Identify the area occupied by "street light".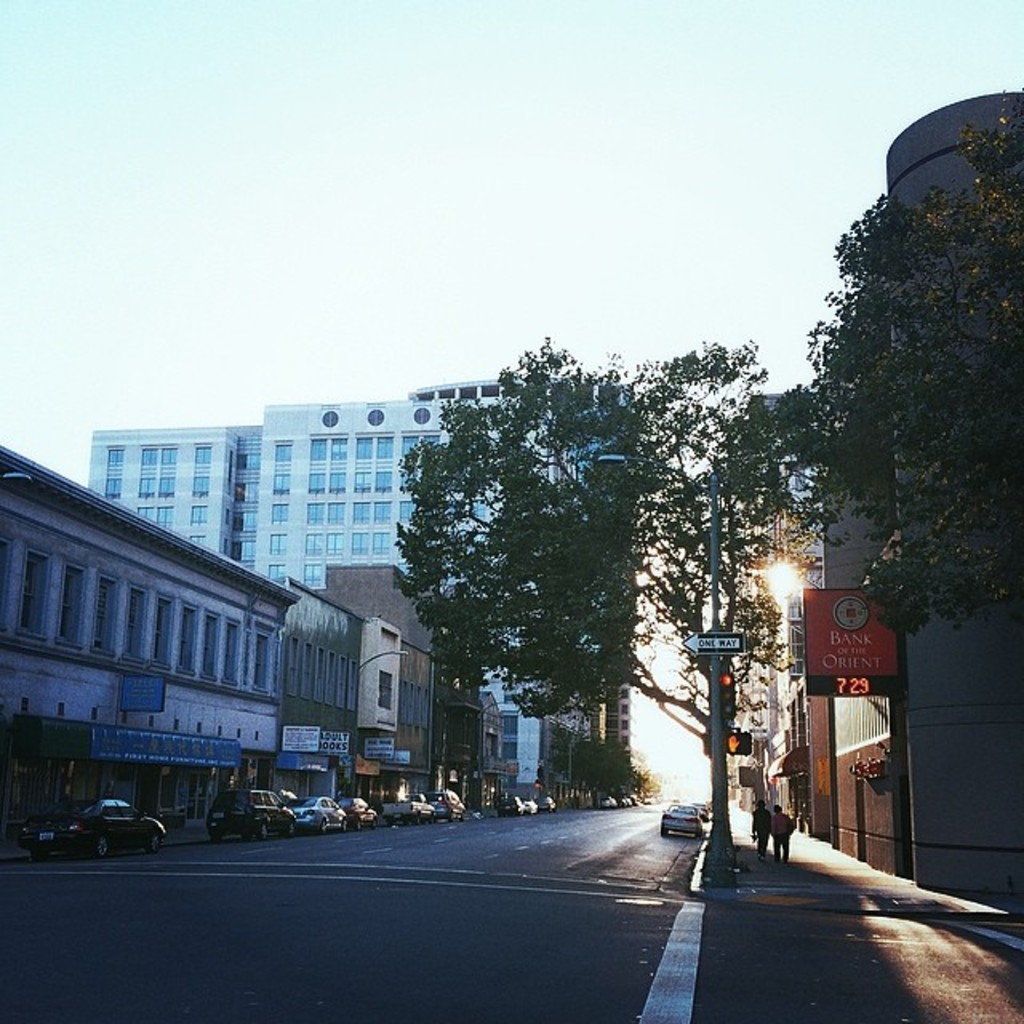
Area: 349 651 408 803.
